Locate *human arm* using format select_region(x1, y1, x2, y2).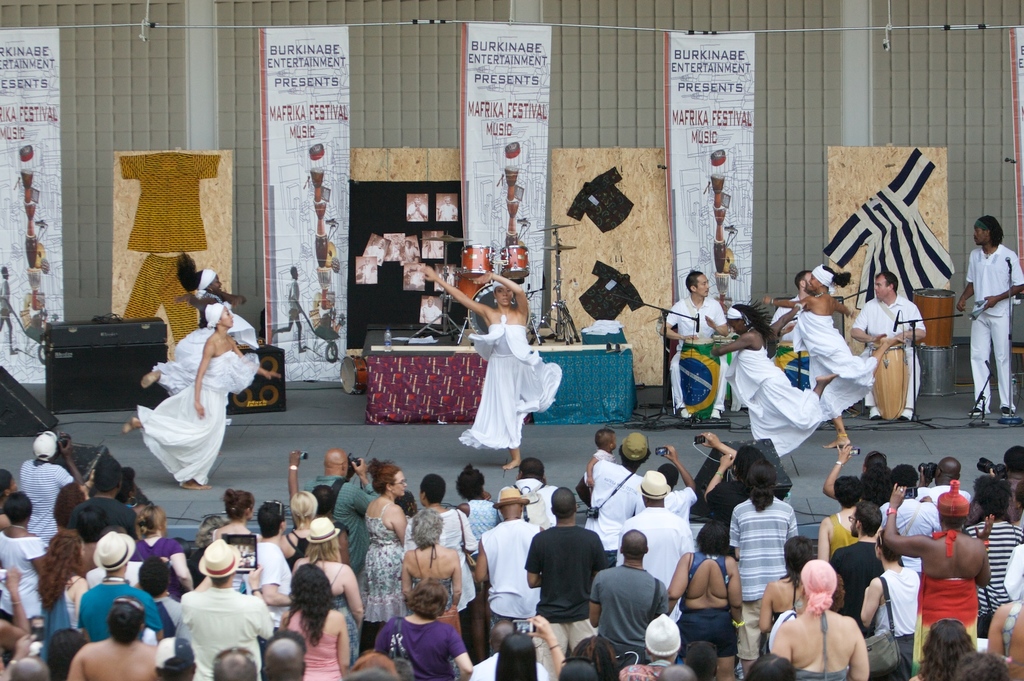
select_region(656, 301, 705, 342).
